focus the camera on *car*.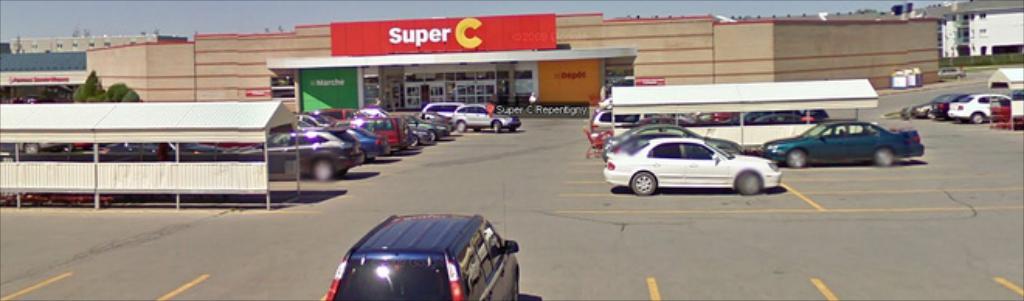
Focus region: {"left": 766, "top": 119, "right": 920, "bottom": 166}.
